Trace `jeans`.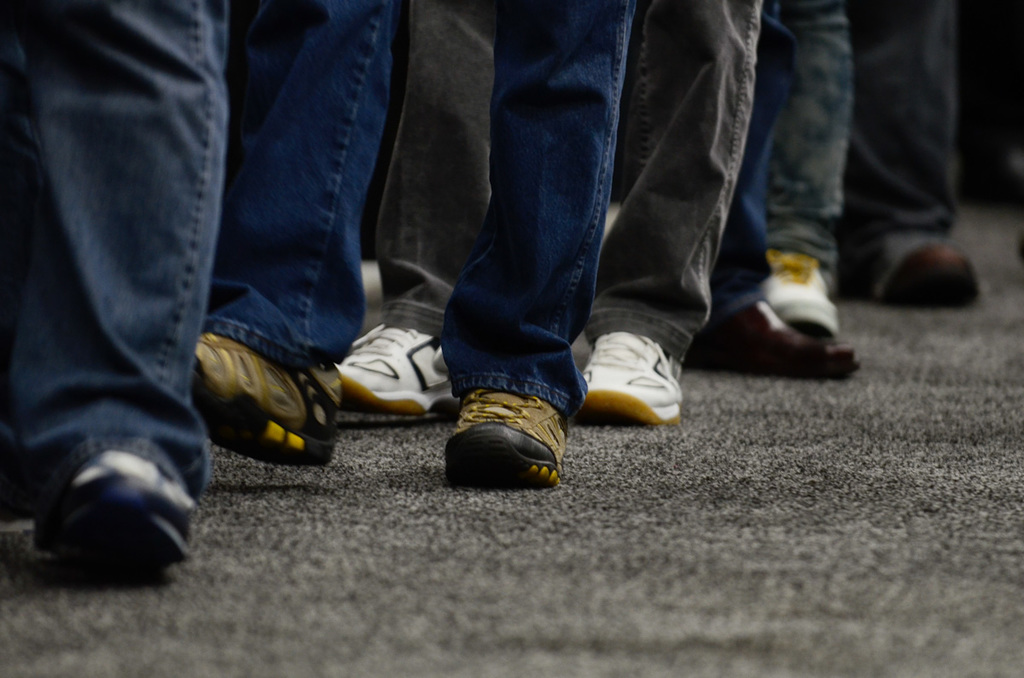
Traced to bbox(765, 0, 847, 274).
